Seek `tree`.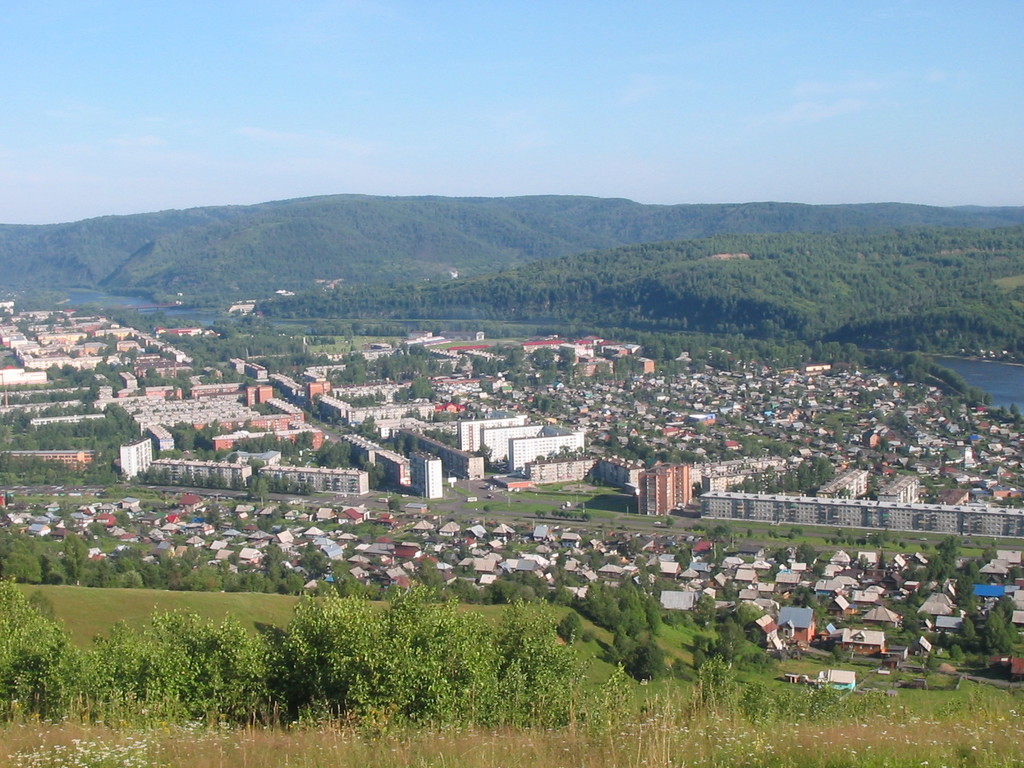
(769, 529, 781, 539).
